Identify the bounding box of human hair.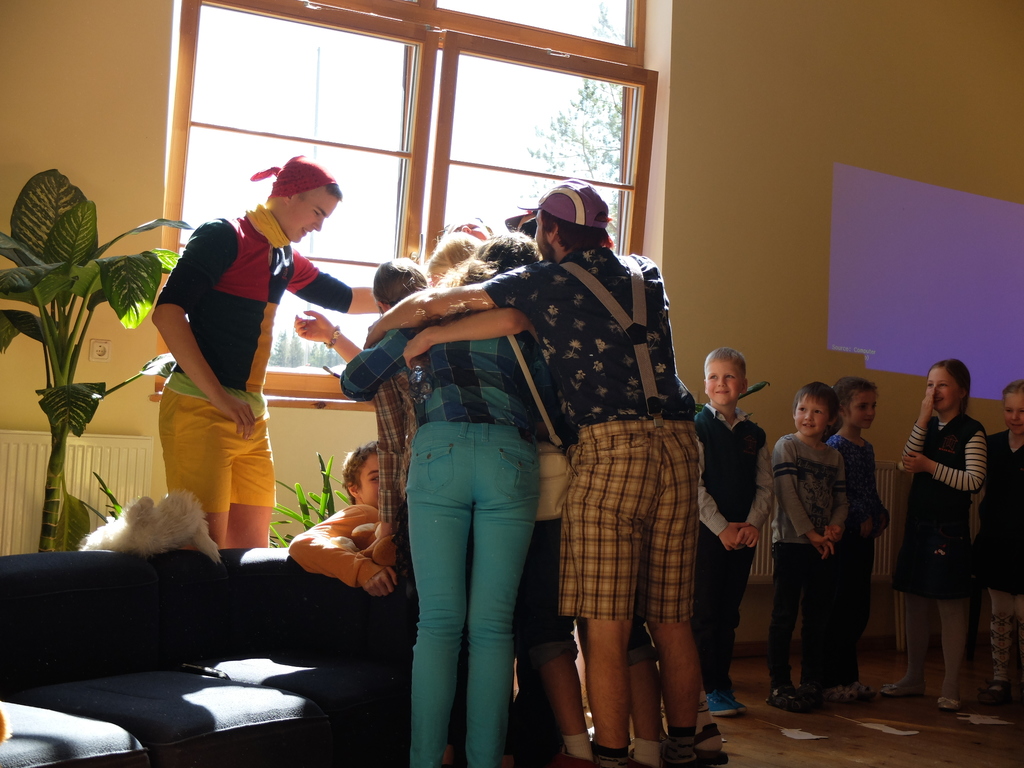
(left=825, top=372, right=872, bottom=421).
